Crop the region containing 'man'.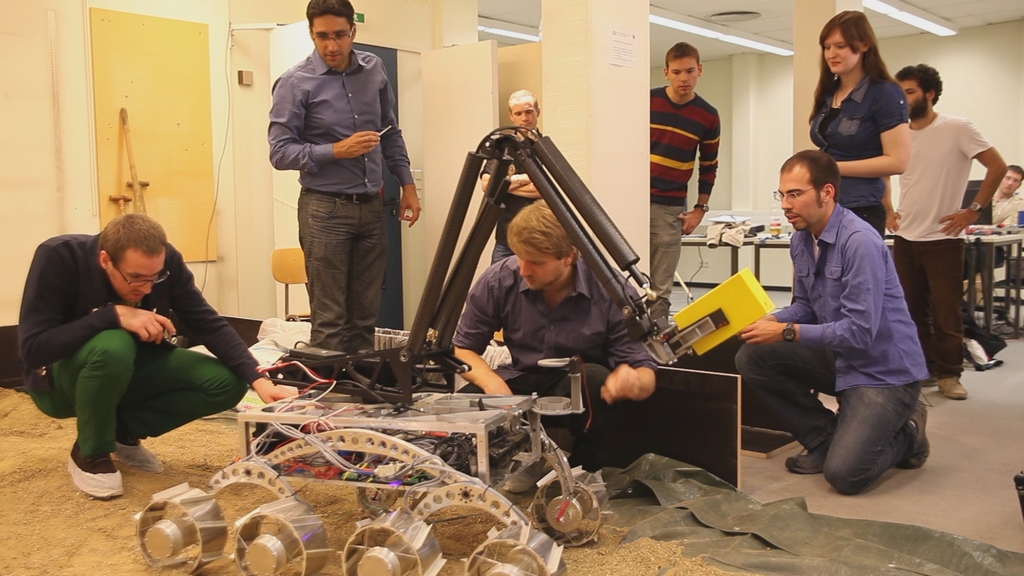
Crop region: x1=650, y1=41, x2=723, y2=324.
